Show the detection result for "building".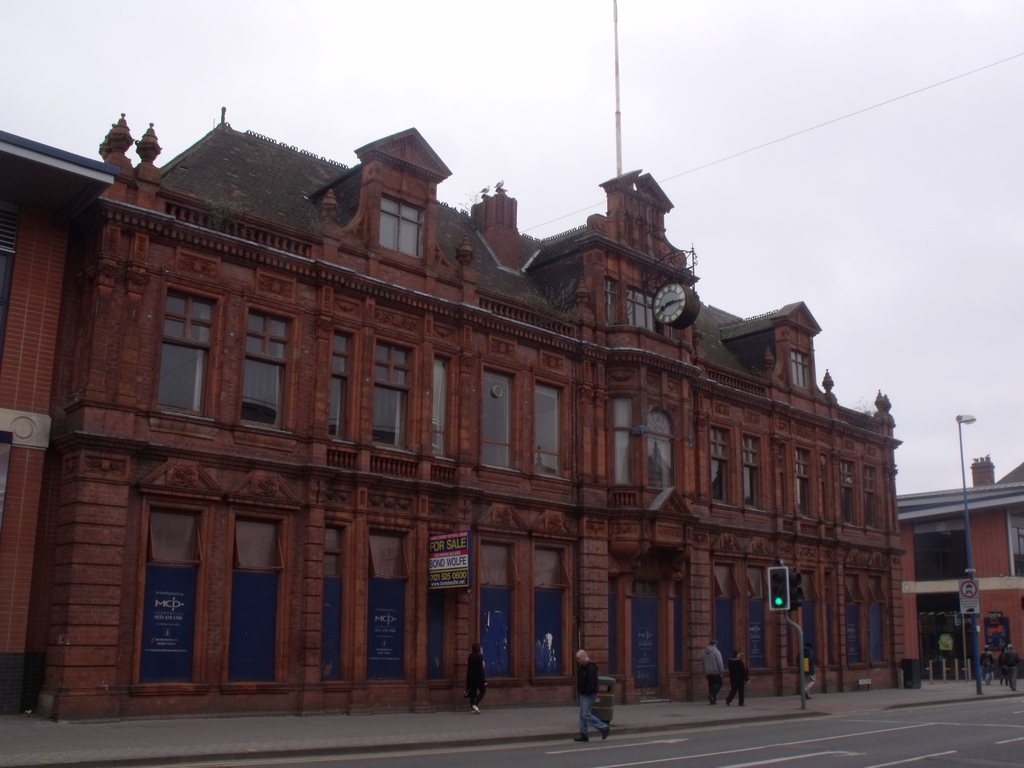
box=[0, 103, 903, 726].
